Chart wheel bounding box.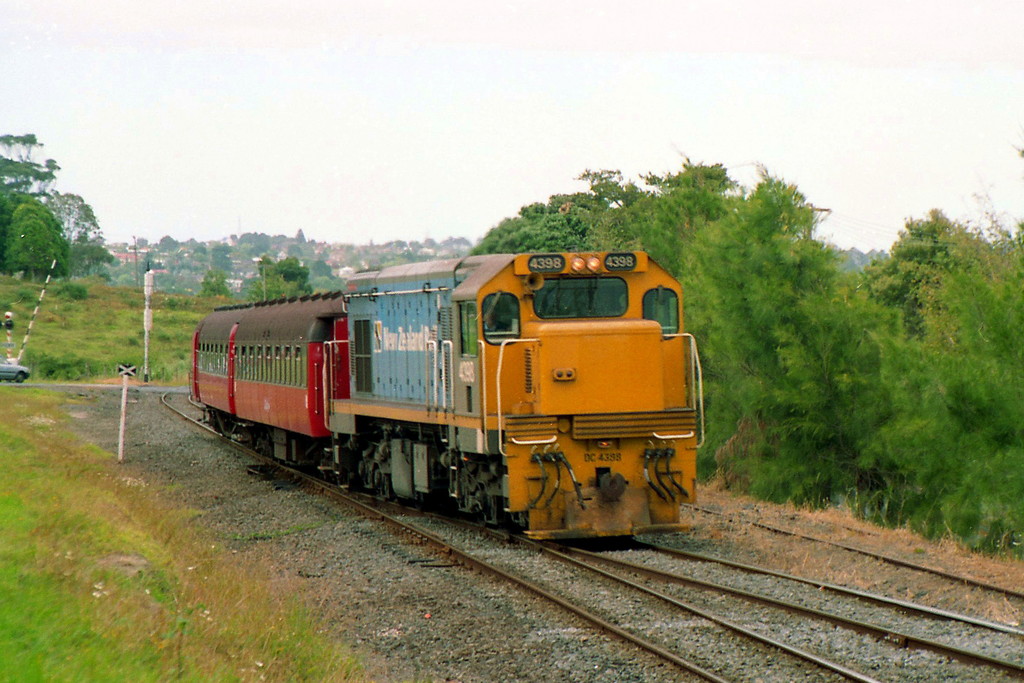
Charted: 15, 372, 23, 382.
